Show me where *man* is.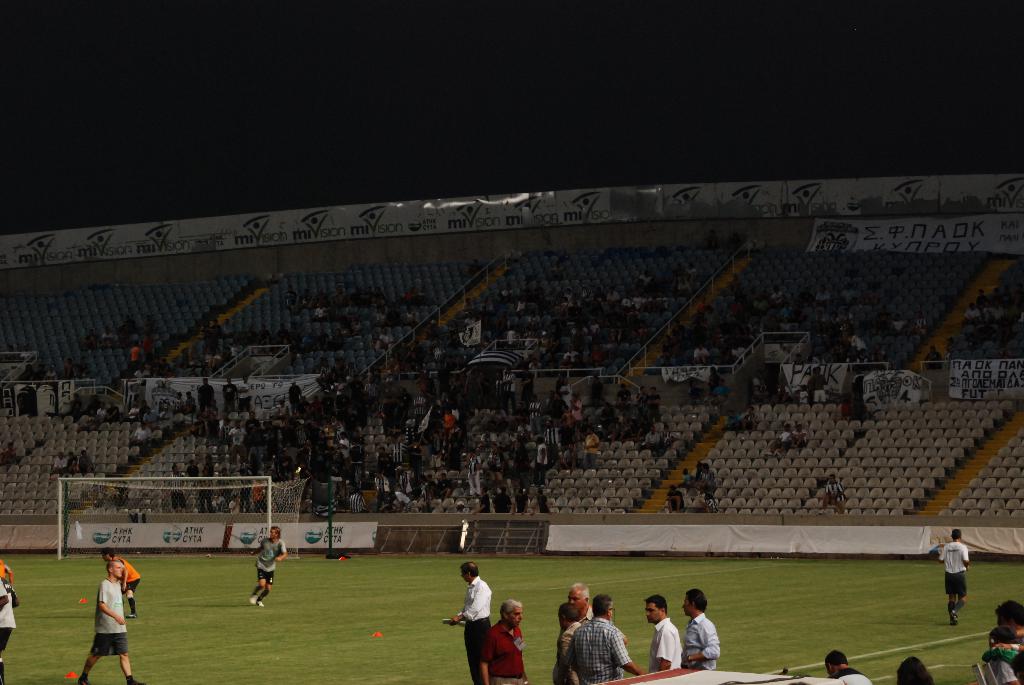
*man* is at crop(824, 650, 872, 684).
